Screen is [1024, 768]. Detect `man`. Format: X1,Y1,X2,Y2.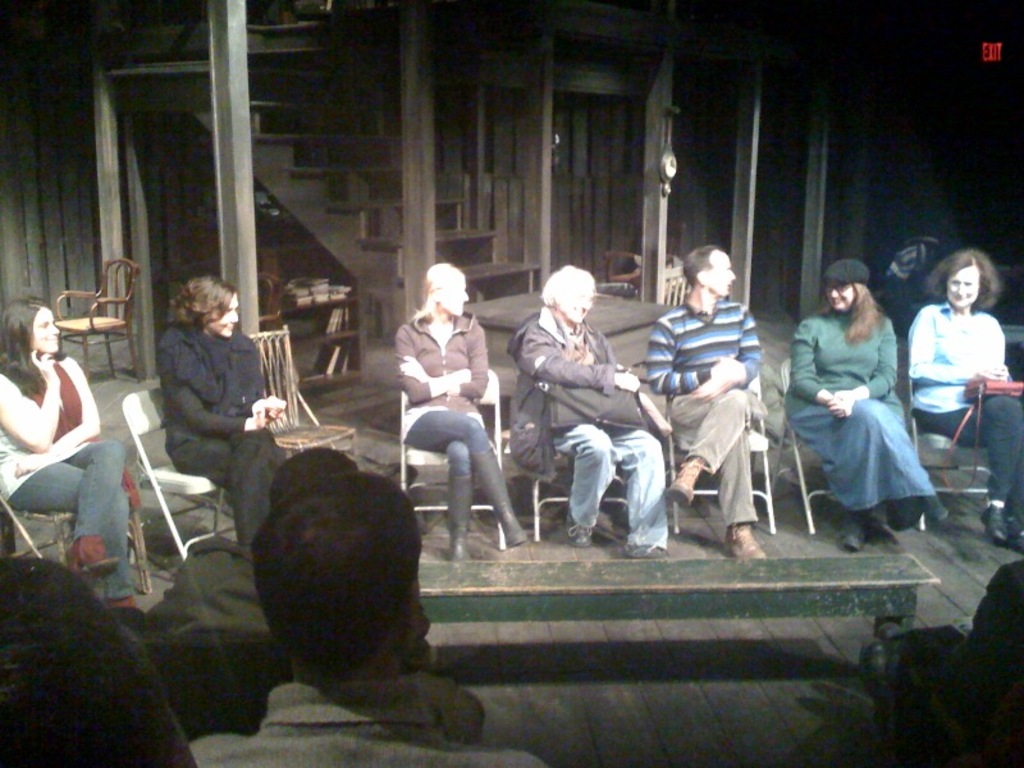
189,467,543,767.
